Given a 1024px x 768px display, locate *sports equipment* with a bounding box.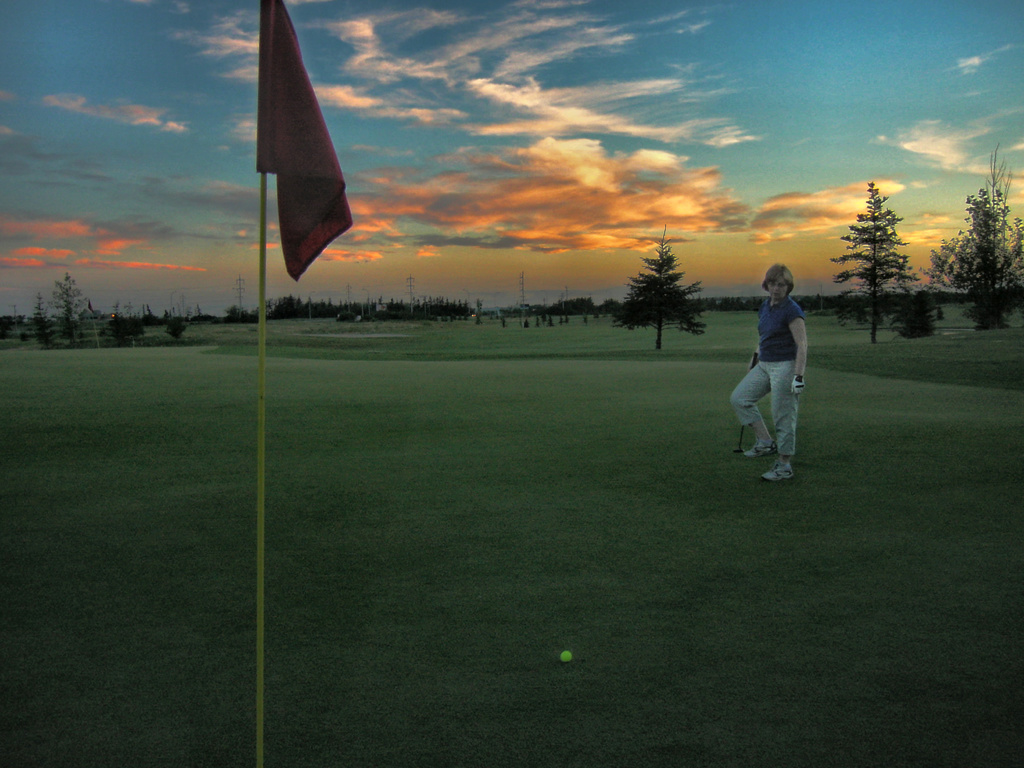
Located: box=[558, 651, 573, 664].
